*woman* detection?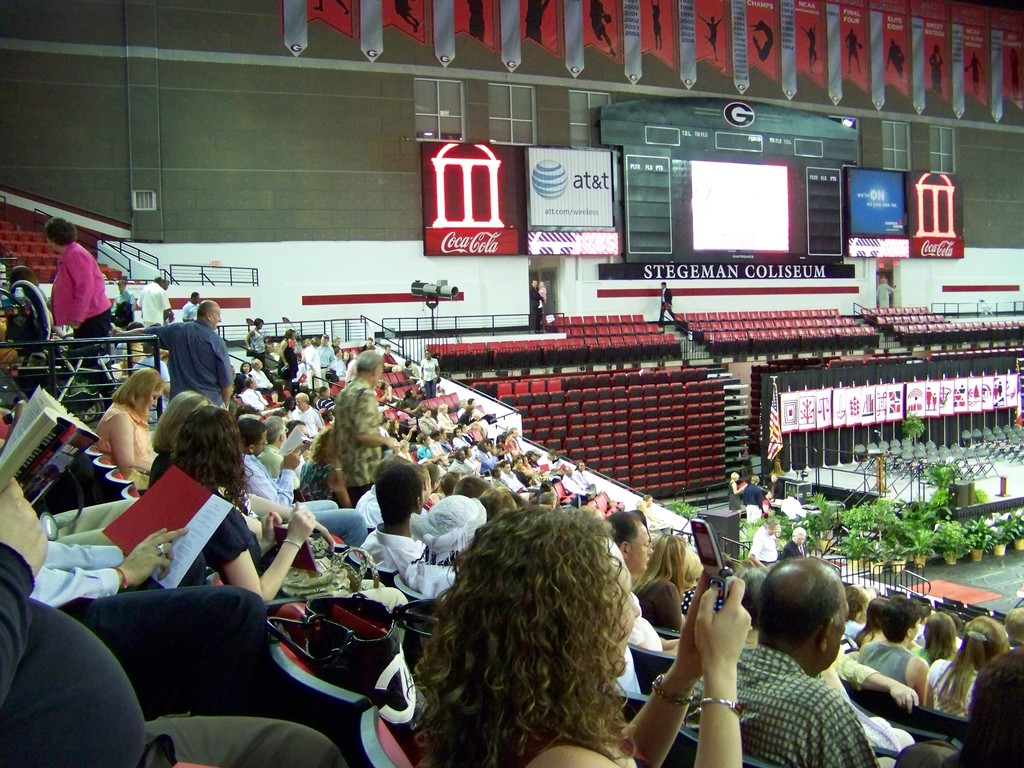
box=[725, 470, 747, 512]
